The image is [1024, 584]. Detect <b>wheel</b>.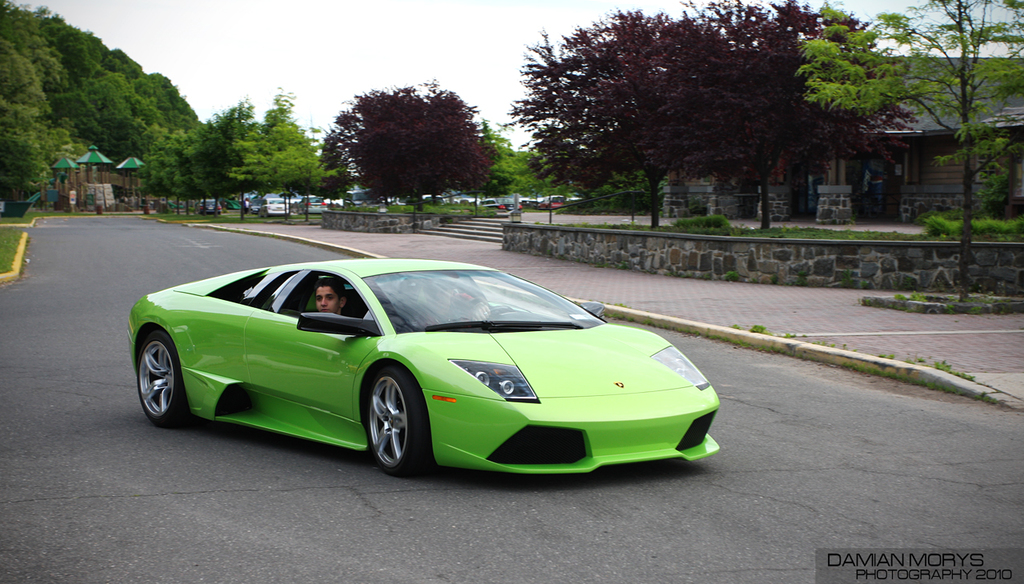
Detection: pyautogui.locateOnScreen(137, 330, 201, 434).
